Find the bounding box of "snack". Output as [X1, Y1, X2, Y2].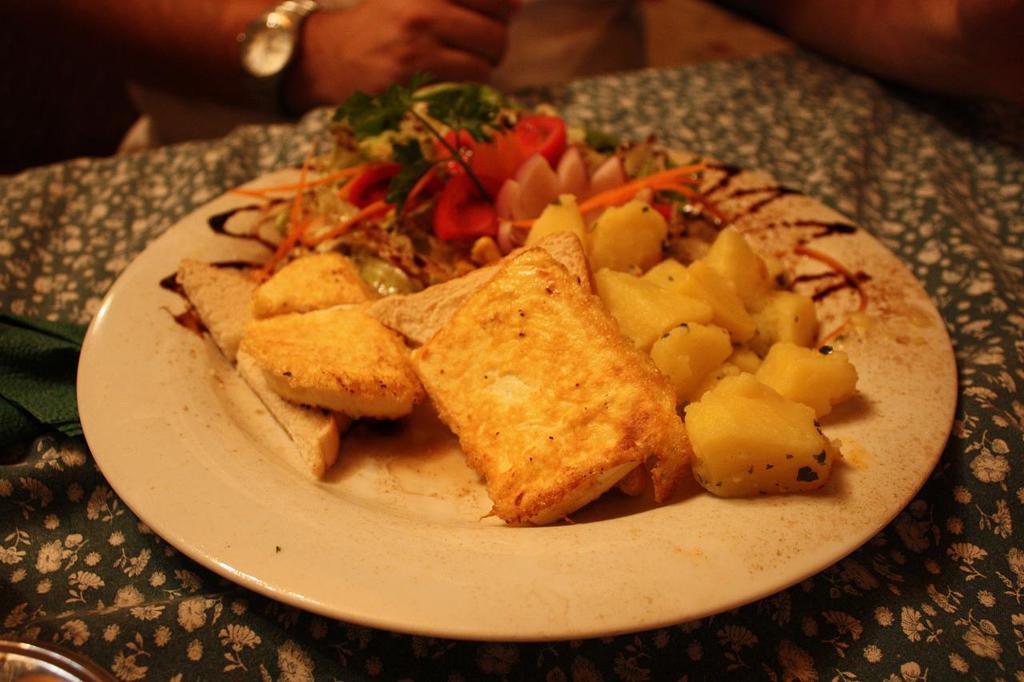
[407, 245, 666, 524].
